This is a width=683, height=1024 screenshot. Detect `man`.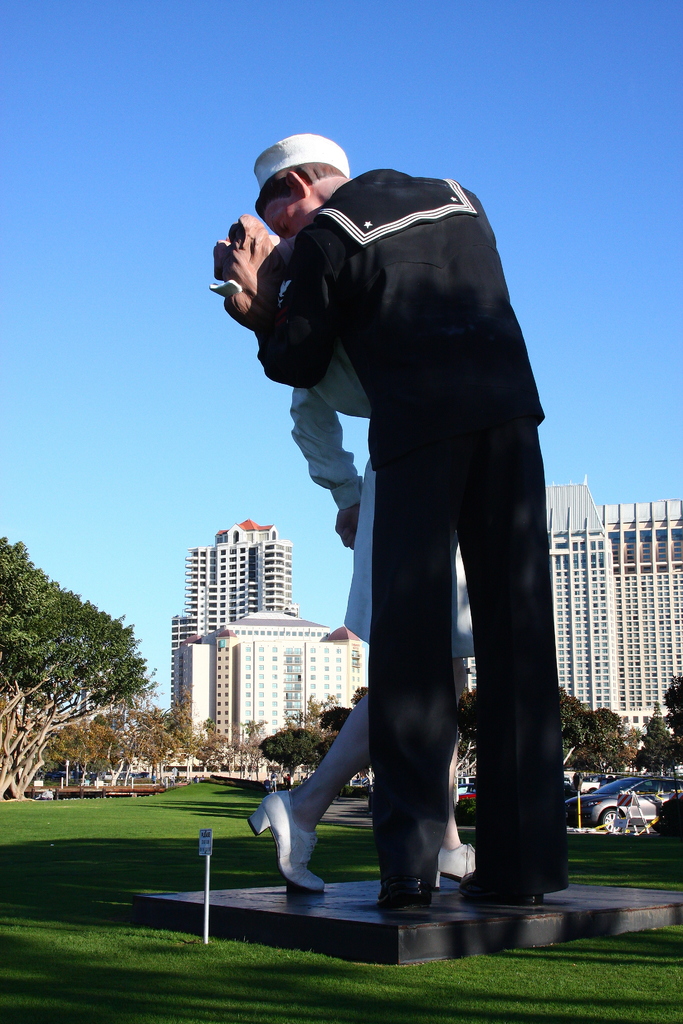
bbox=[233, 145, 579, 927].
